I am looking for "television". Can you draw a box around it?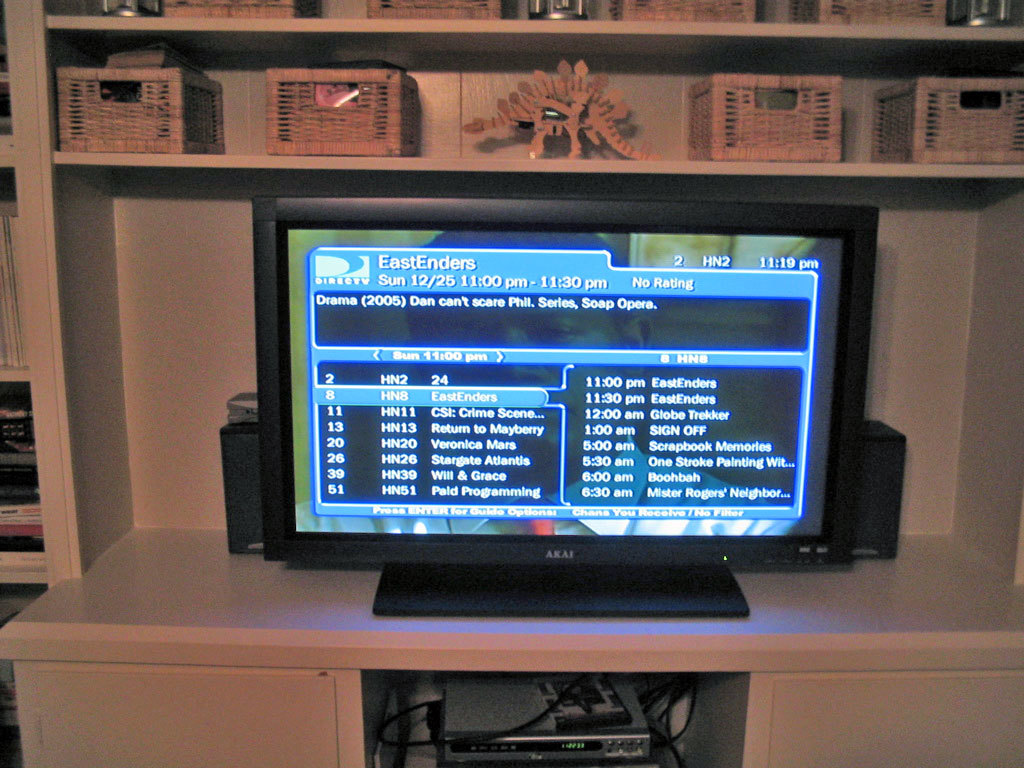
Sure, the bounding box is {"left": 251, "top": 197, "right": 883, "bottom": 621}.
